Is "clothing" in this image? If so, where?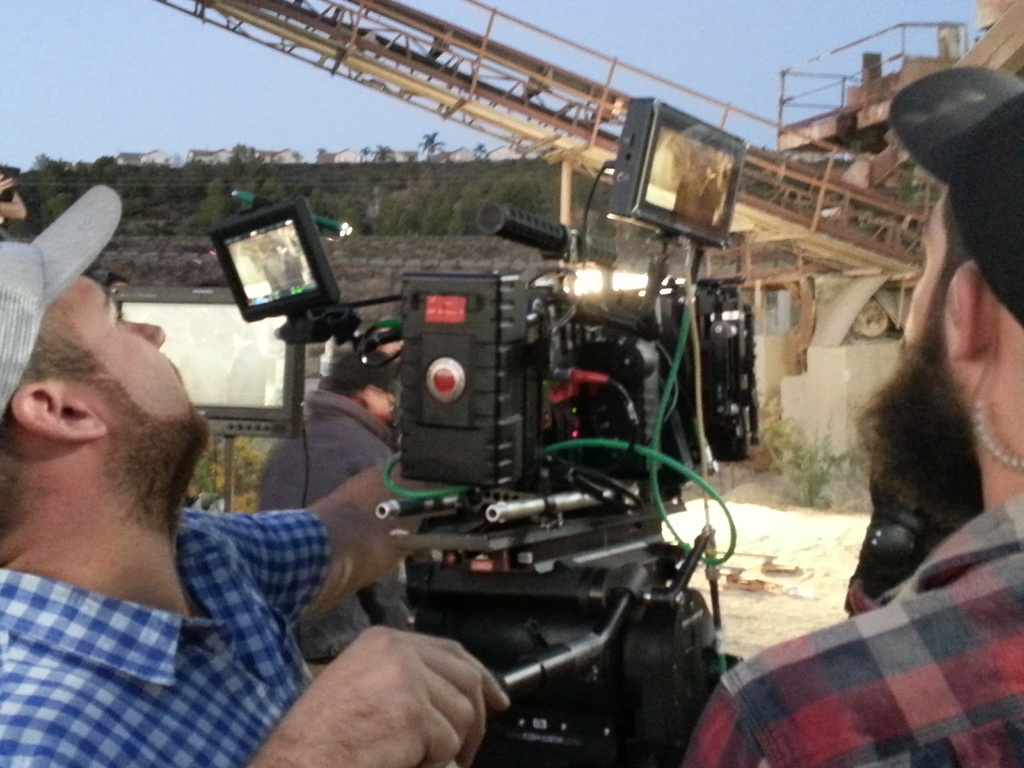
Yes, at bbox=[0, 493, 355, 751].
